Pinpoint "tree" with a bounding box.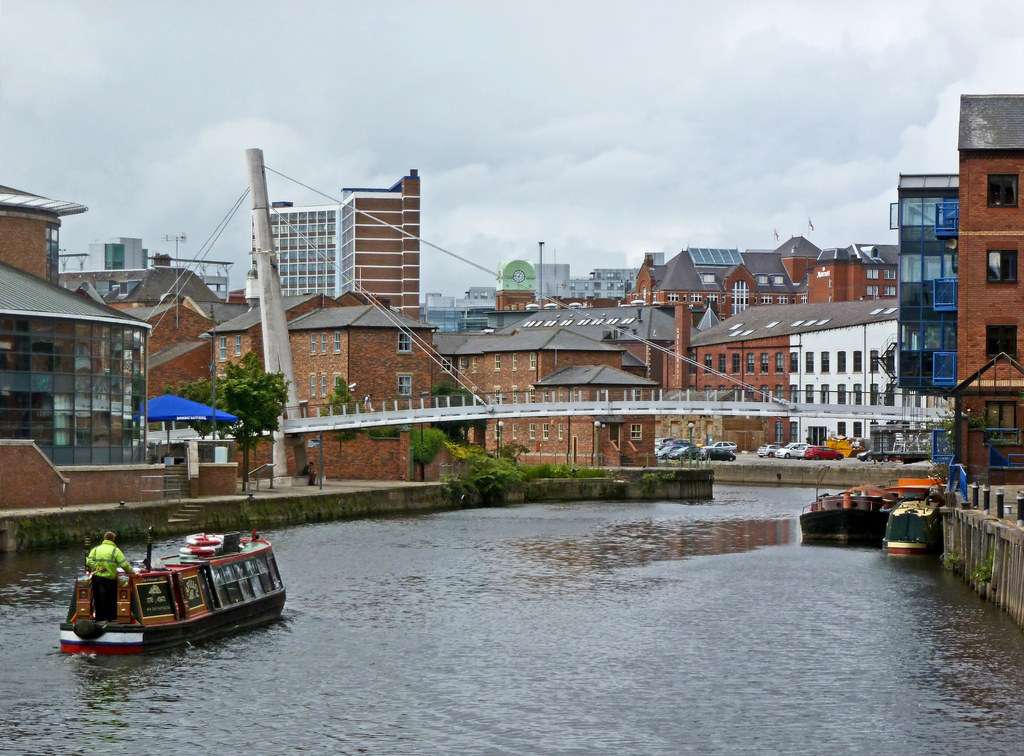
429 375 492 447.
